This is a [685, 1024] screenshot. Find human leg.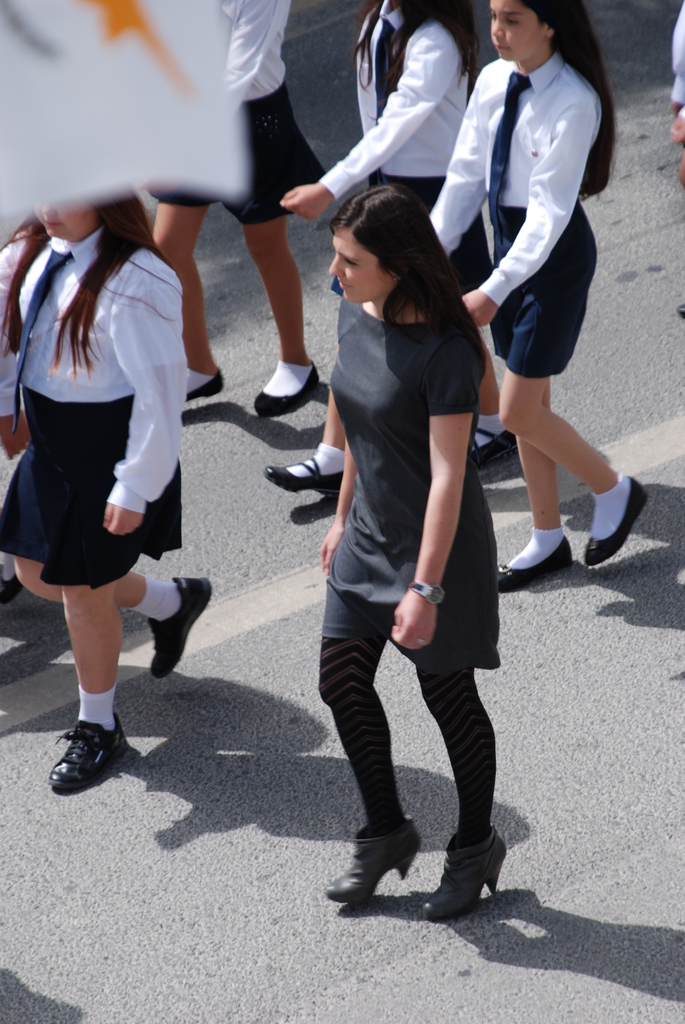
Bounding box: box(218, 189, 317, 439).
